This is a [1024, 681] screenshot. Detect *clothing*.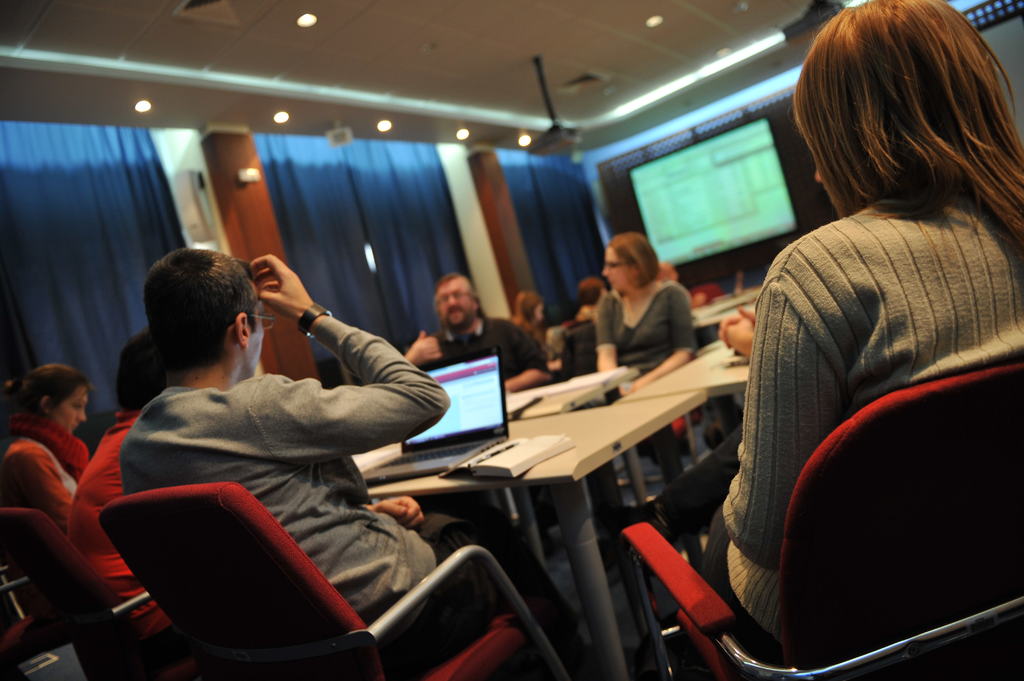
box=[592, 275, 688, 378].
